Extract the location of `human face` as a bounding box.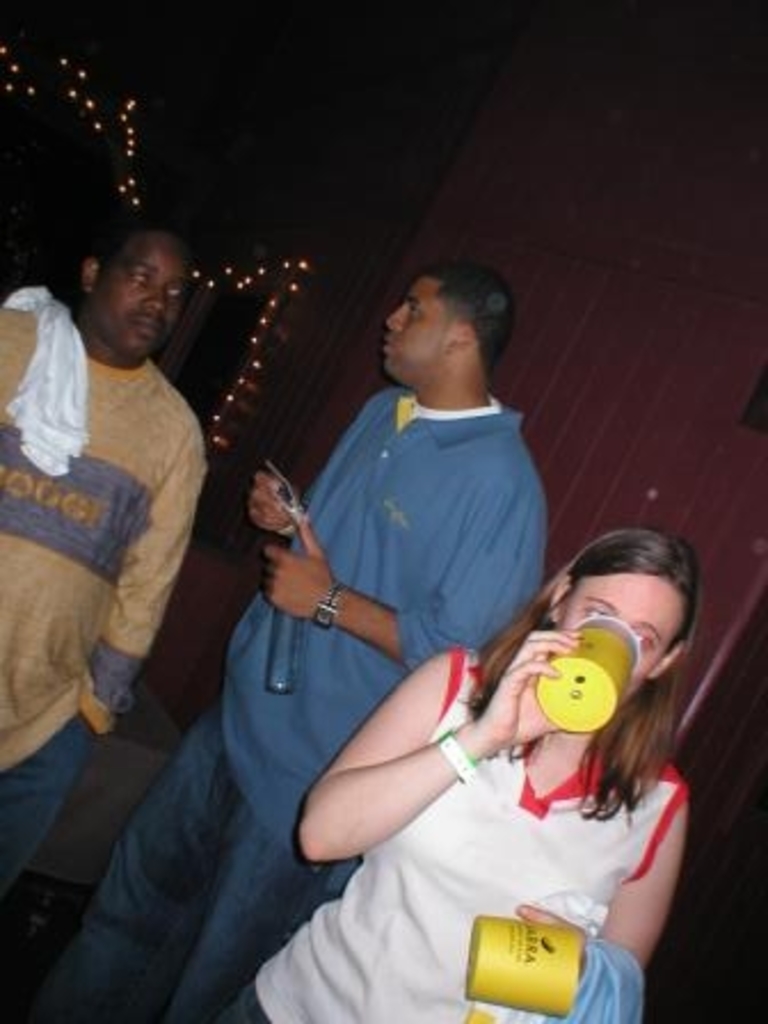
(382, 277, 448, 389).
